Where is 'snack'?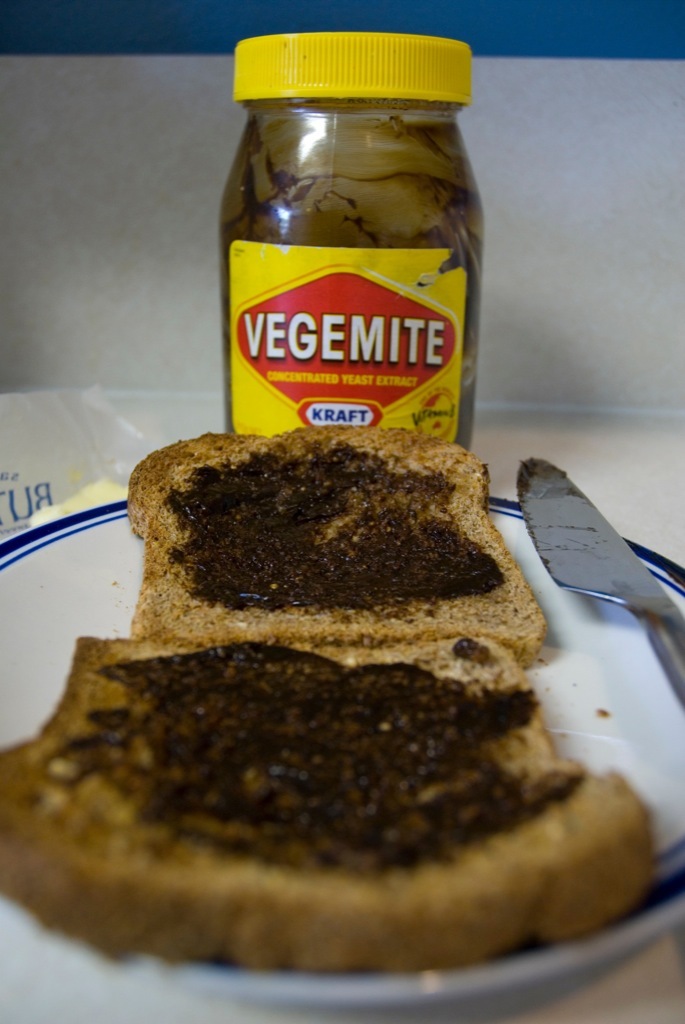
(125,429,540,650).
